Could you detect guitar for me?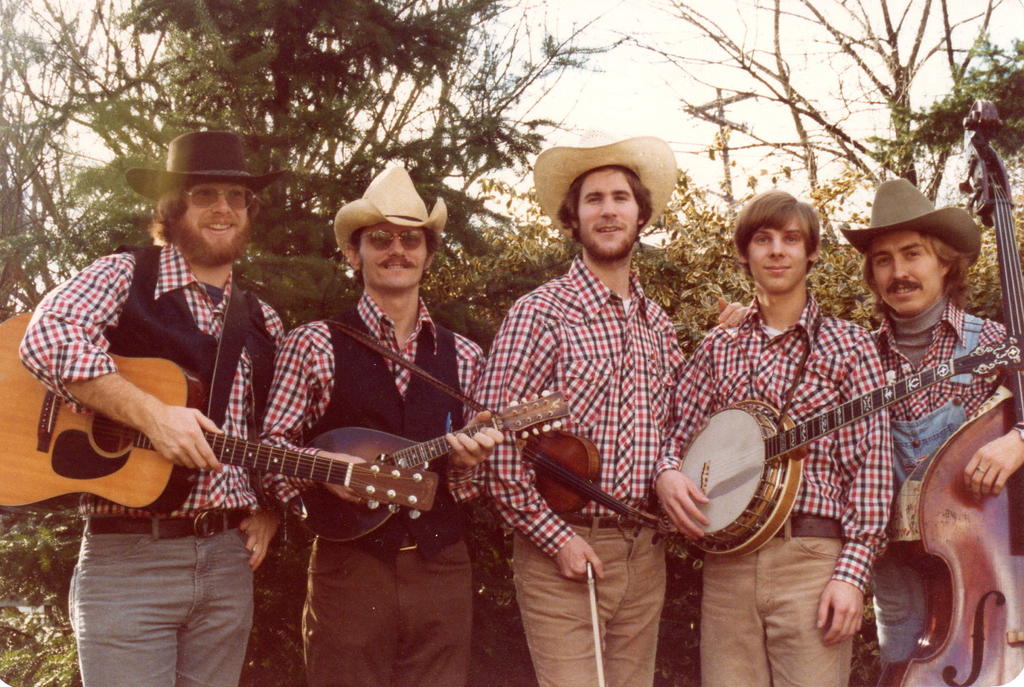
Detection result: <region>12, 315, 399, 554</region>.
